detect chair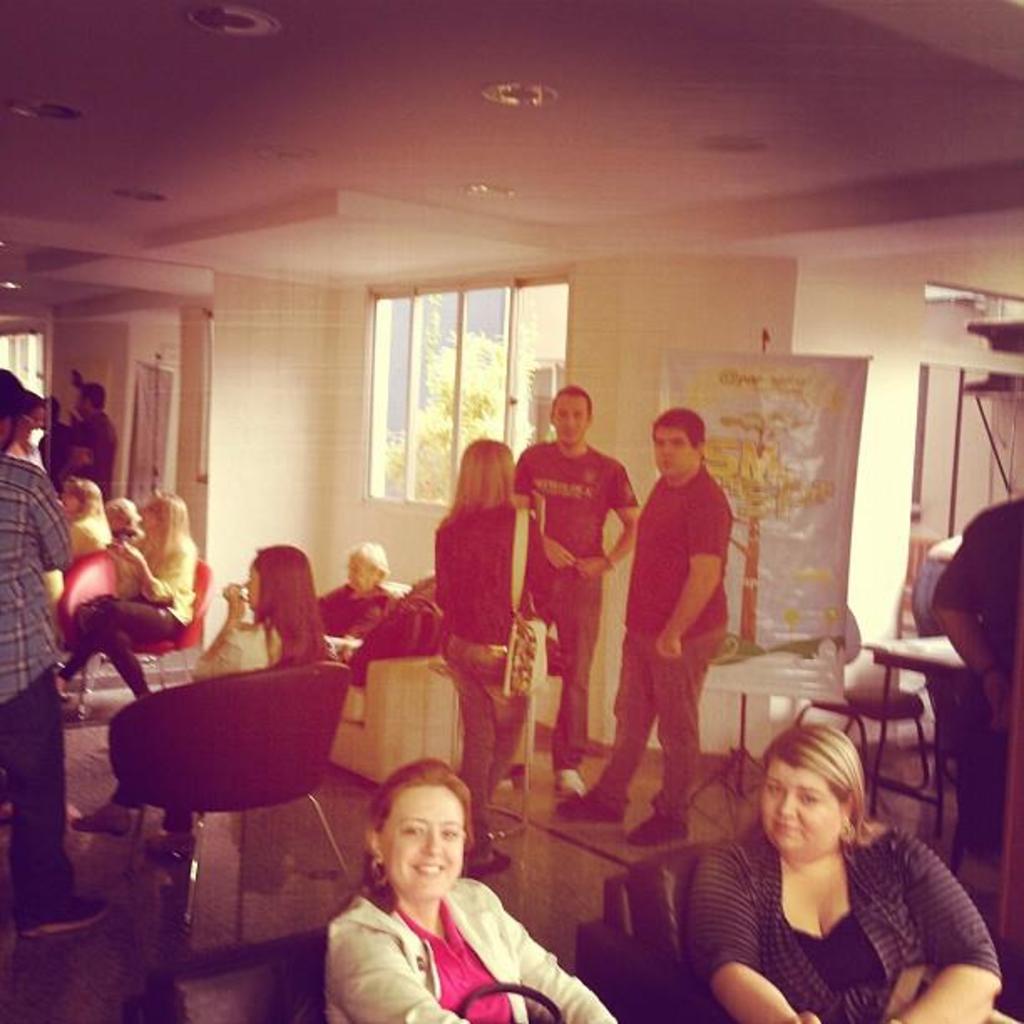
(569,838,745,1022)
